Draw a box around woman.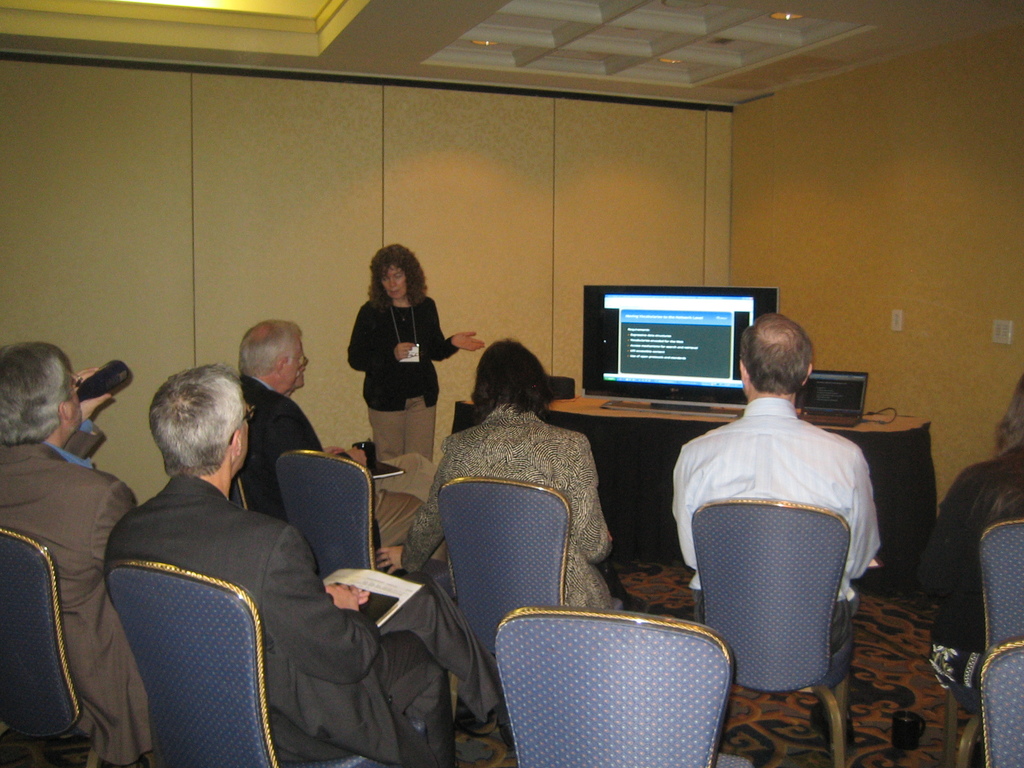
[x1=378, y1=335, x2=665, y2=630].
